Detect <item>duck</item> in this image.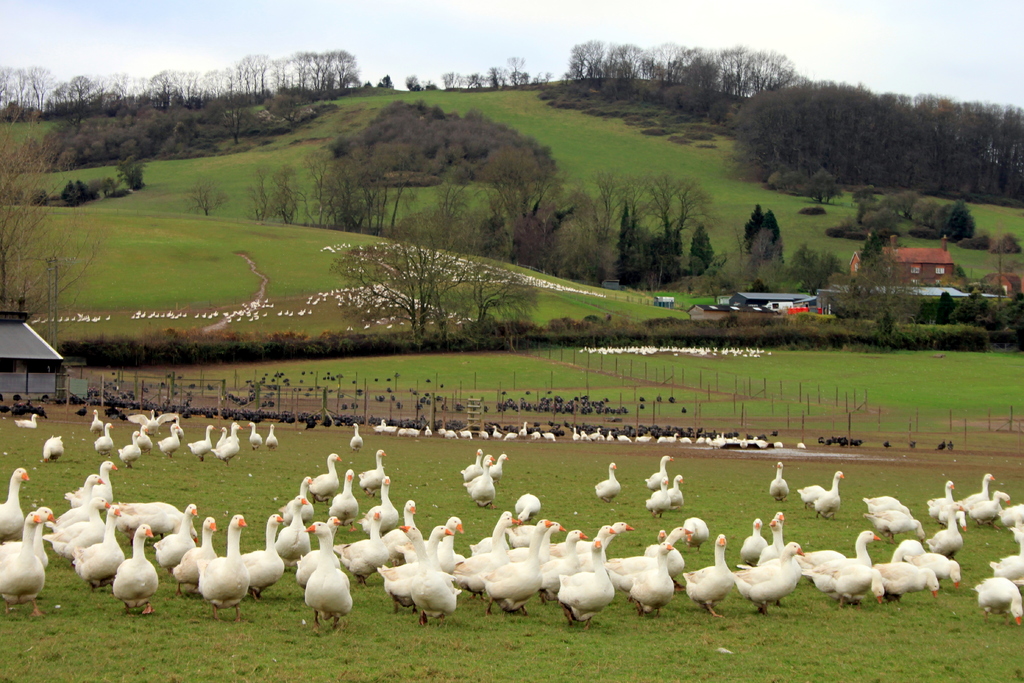
Detection: 0:512:47:616.
